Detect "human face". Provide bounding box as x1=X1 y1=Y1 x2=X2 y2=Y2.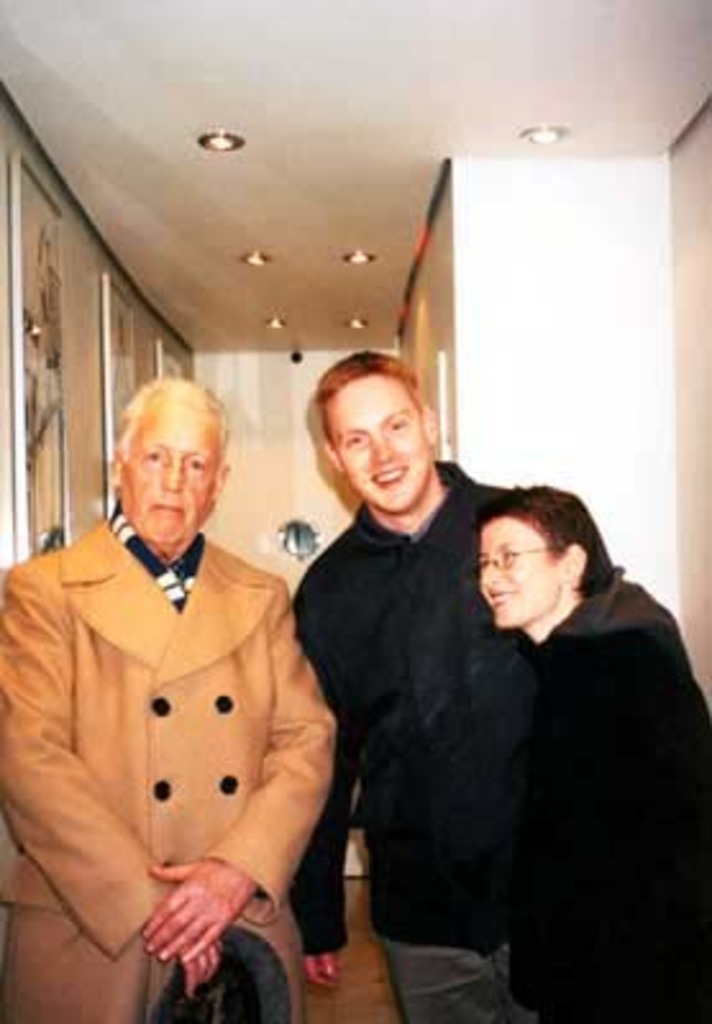
x1=474 y1=515 x2=561 y2=640.
